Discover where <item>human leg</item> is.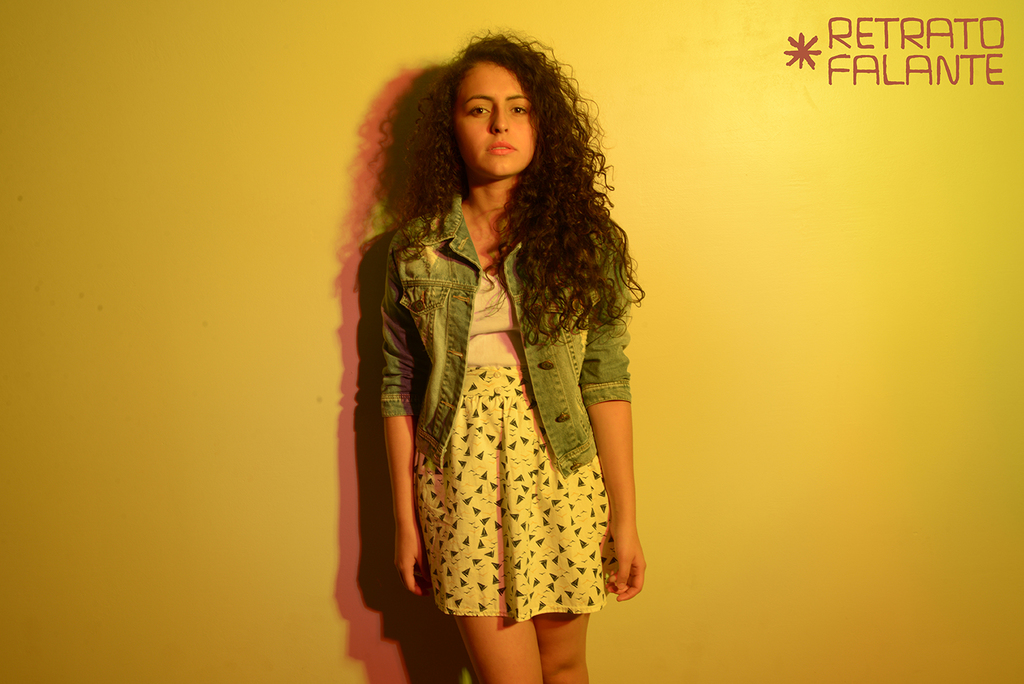
Discovered at crop(533, 612, 589, 682).
